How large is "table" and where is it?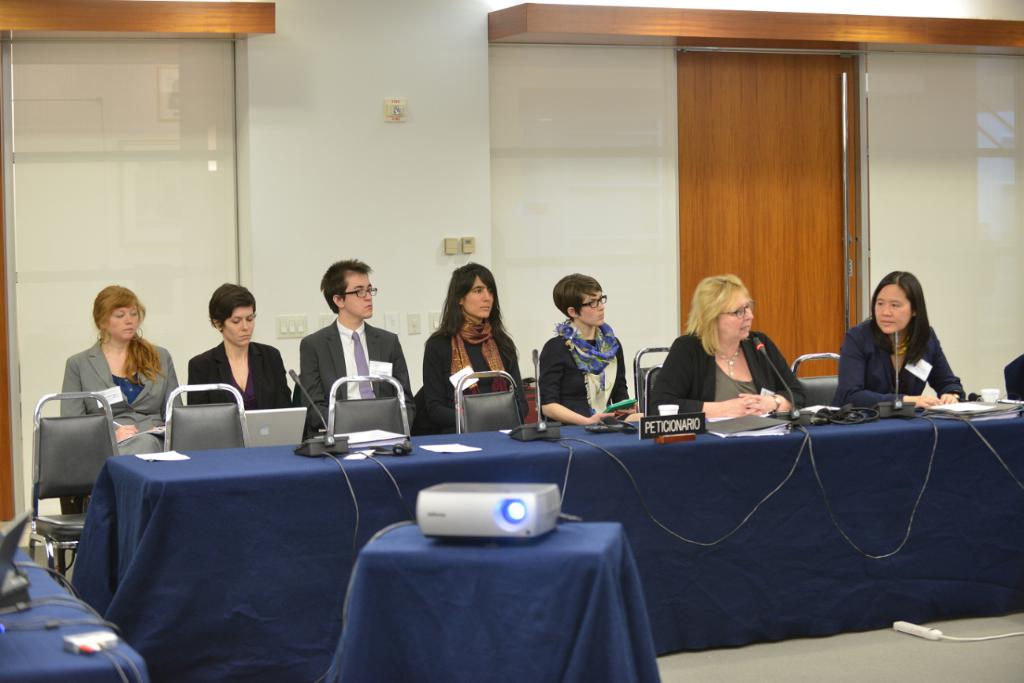
Bounding box: 56/433/909/663.
